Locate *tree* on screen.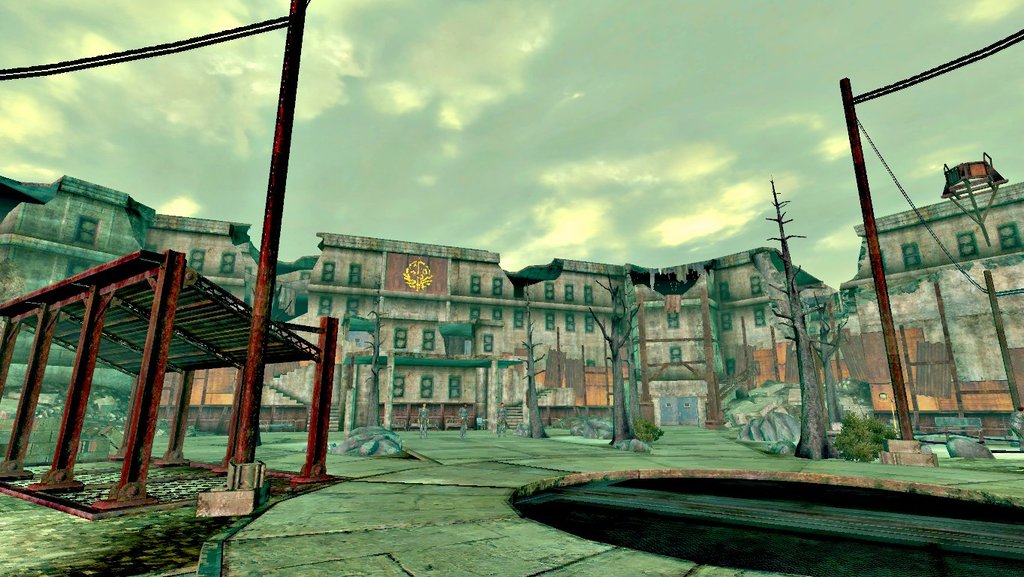
On screen at x1=766 y1=177 x2=842 y2=460.
